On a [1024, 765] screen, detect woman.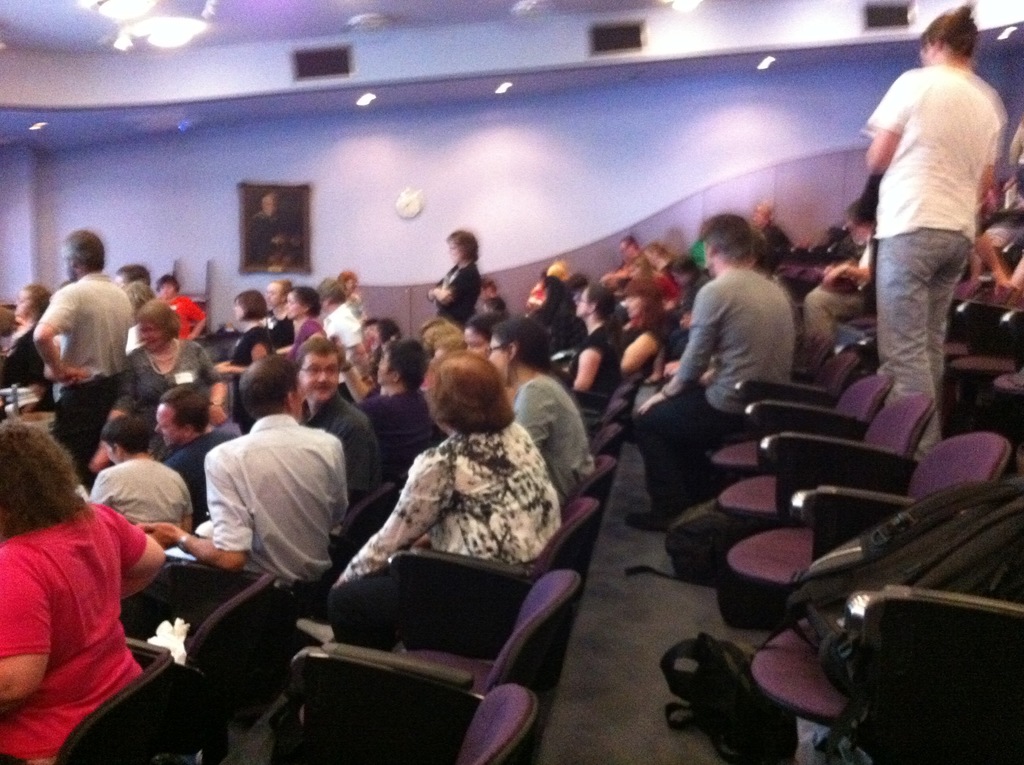
Rect(467, 316, 516, 402).
